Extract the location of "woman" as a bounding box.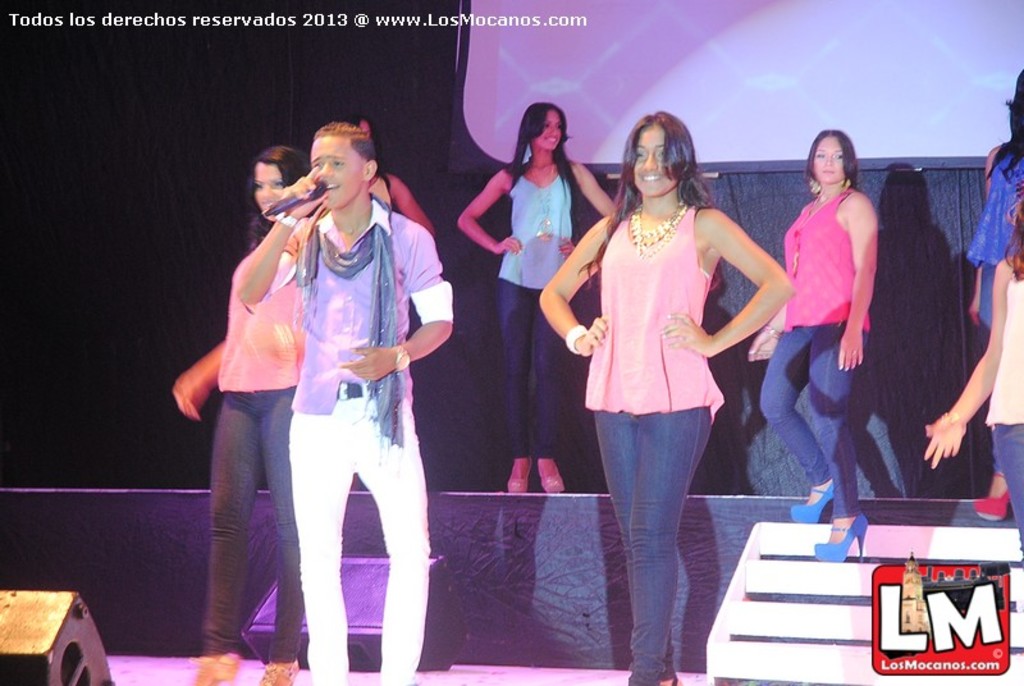
l=918, t=195, r=1023, b=561.
